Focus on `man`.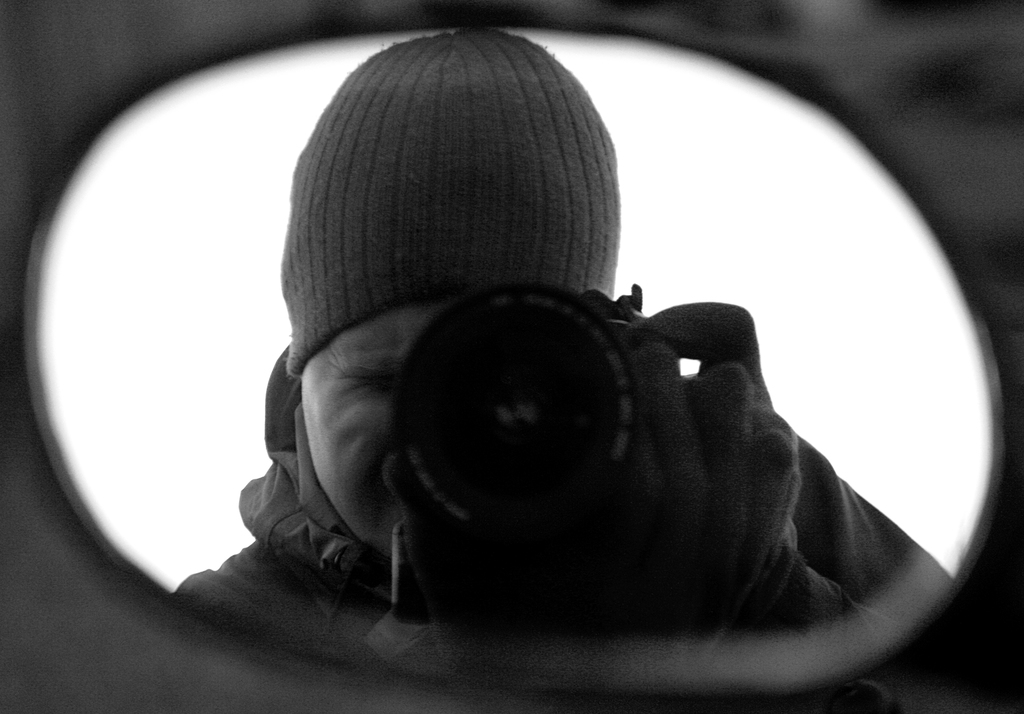
Focused at select_region(145, 69, 1004, 686).
